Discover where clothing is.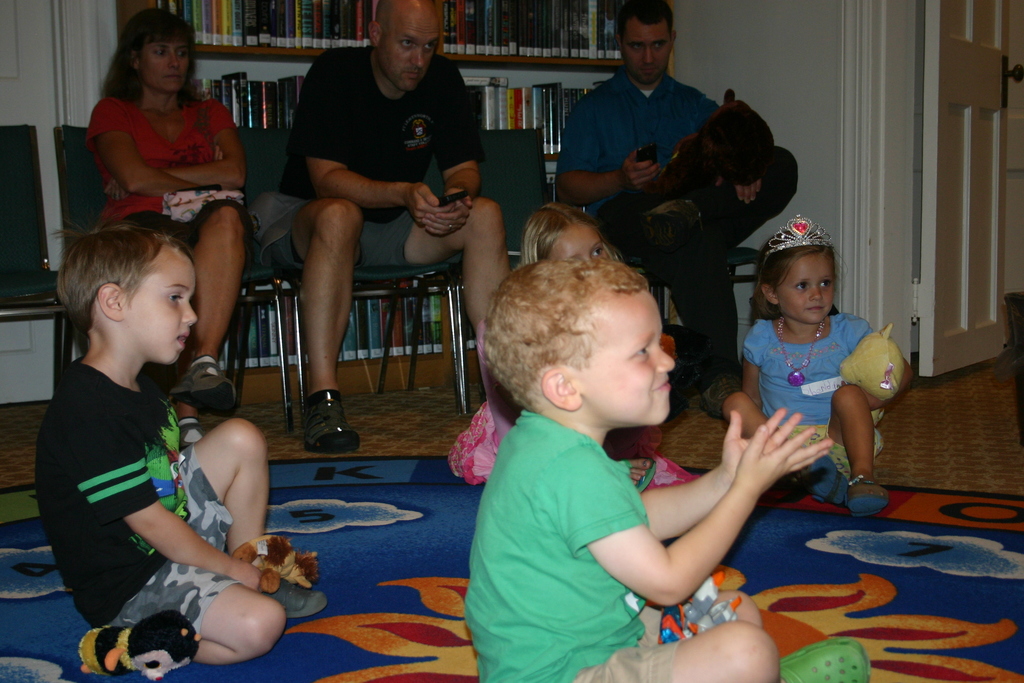
Discovered at detection(459, 407, 687, 682).
